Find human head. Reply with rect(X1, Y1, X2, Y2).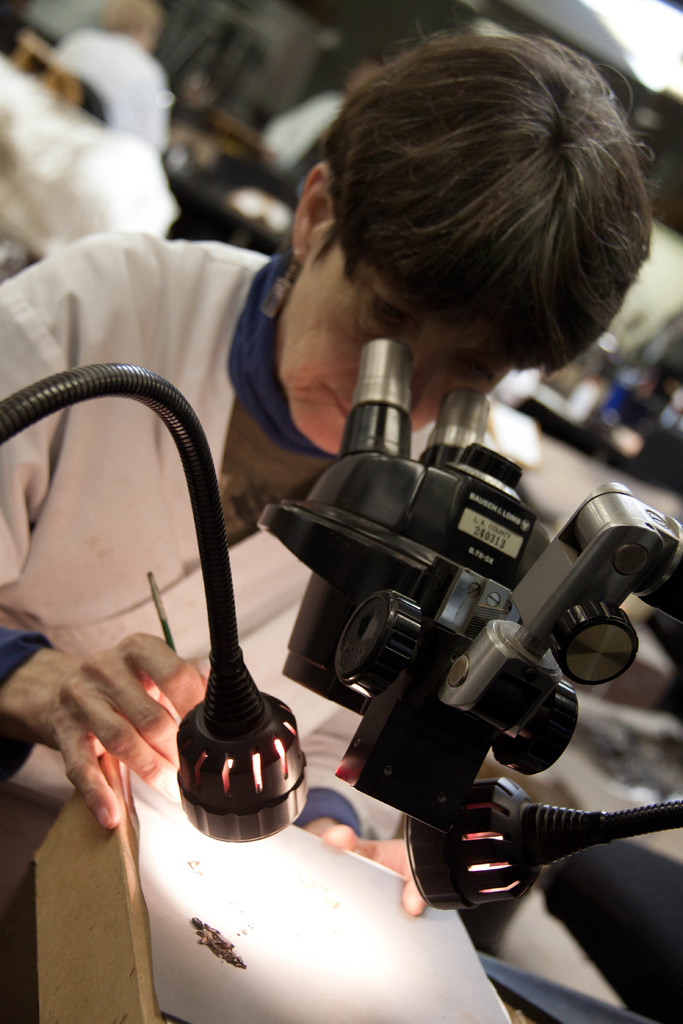
rect(258, 86, 612, 426).
